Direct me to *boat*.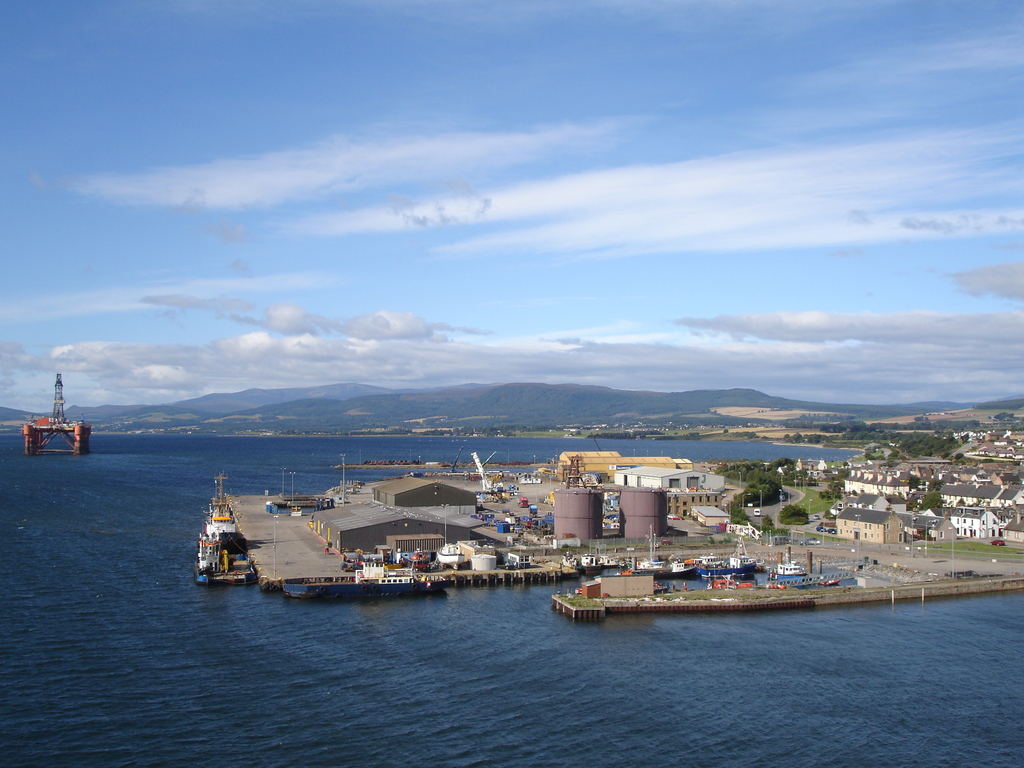
Direction: 654 557 698 580.
